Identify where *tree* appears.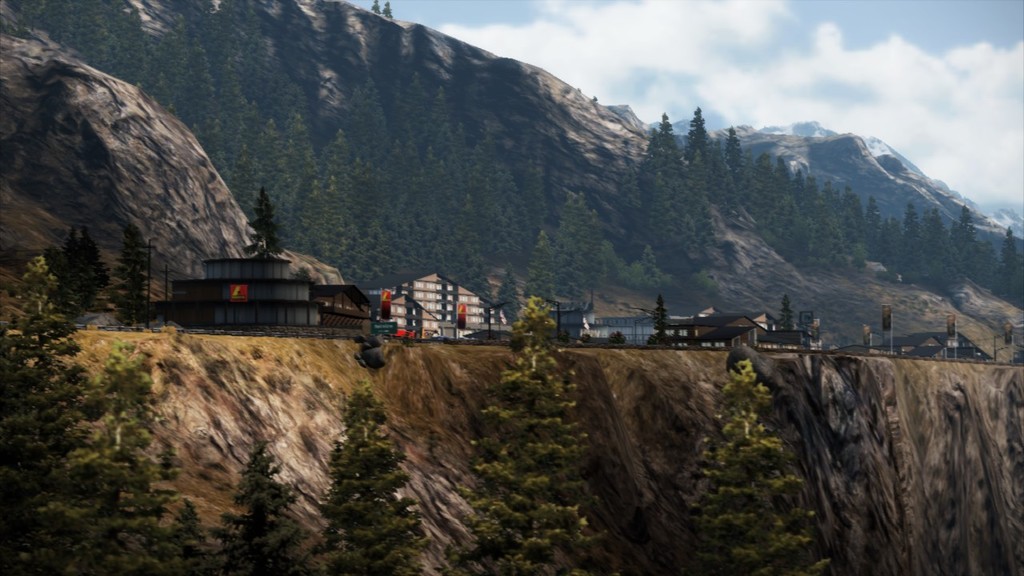
Appears at [left=372, top=2, right=382, bottom=18].
